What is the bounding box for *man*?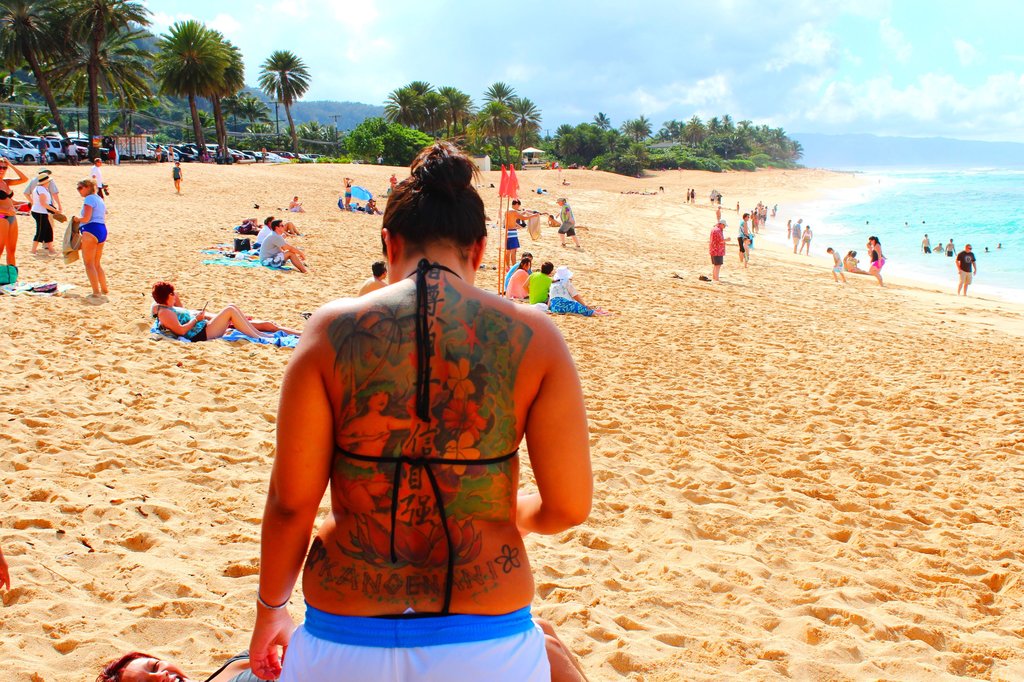
(x1=359, y1=258, x2=390, y2=293).
